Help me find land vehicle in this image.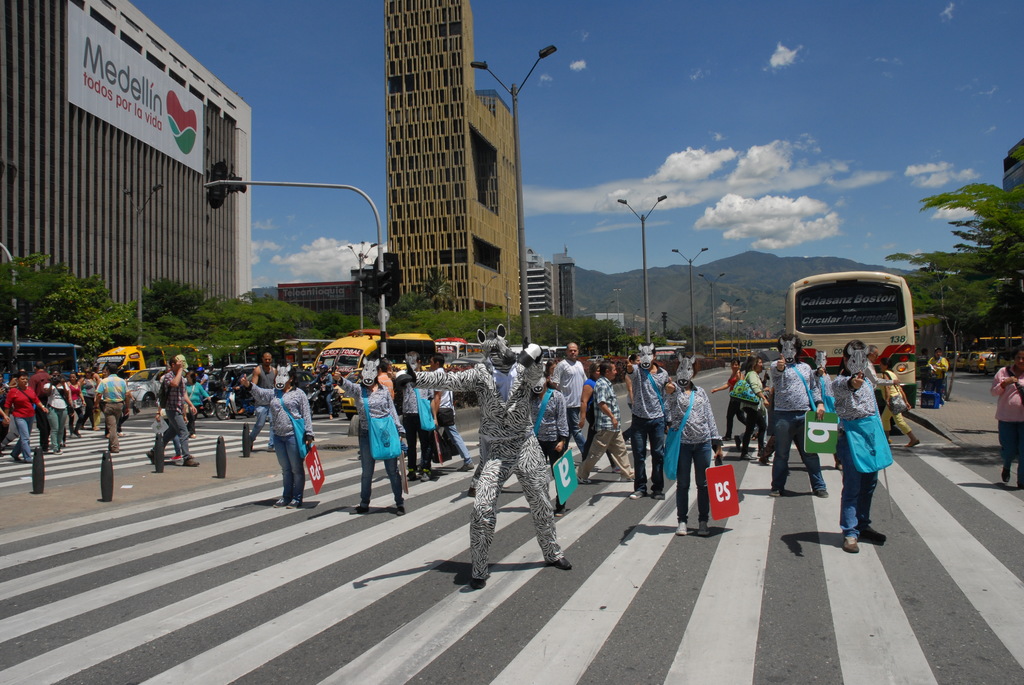
Found it: l=0, t=342, r=79, b=383.
